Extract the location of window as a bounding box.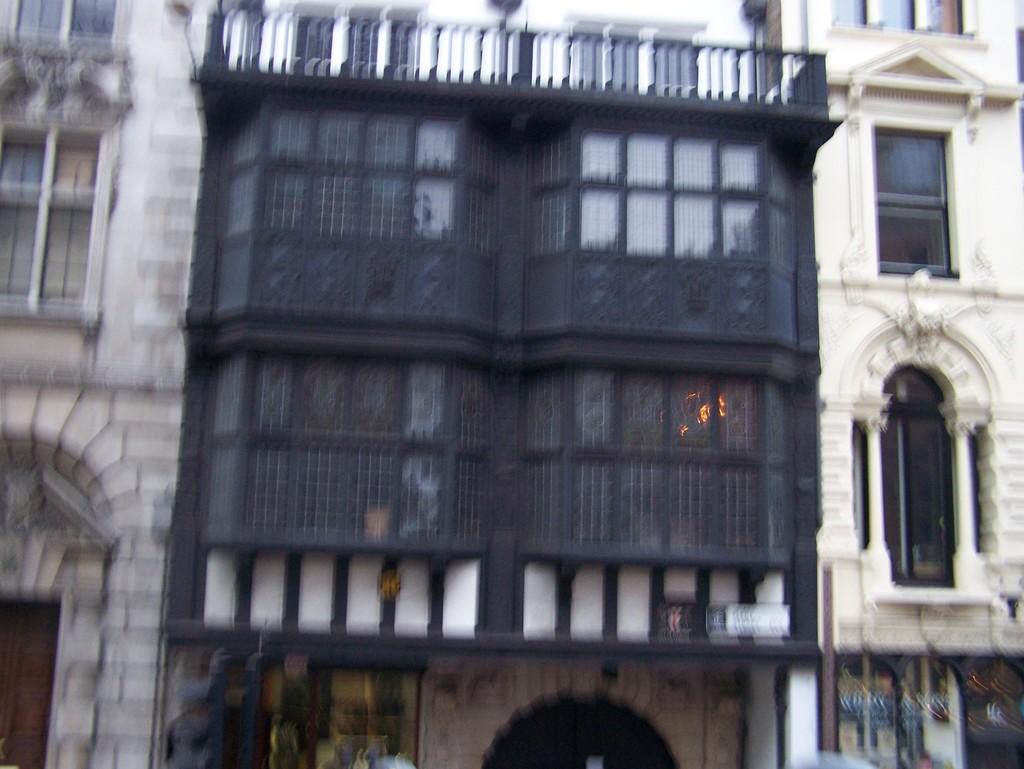
detection(842, 103, 964, 285).
